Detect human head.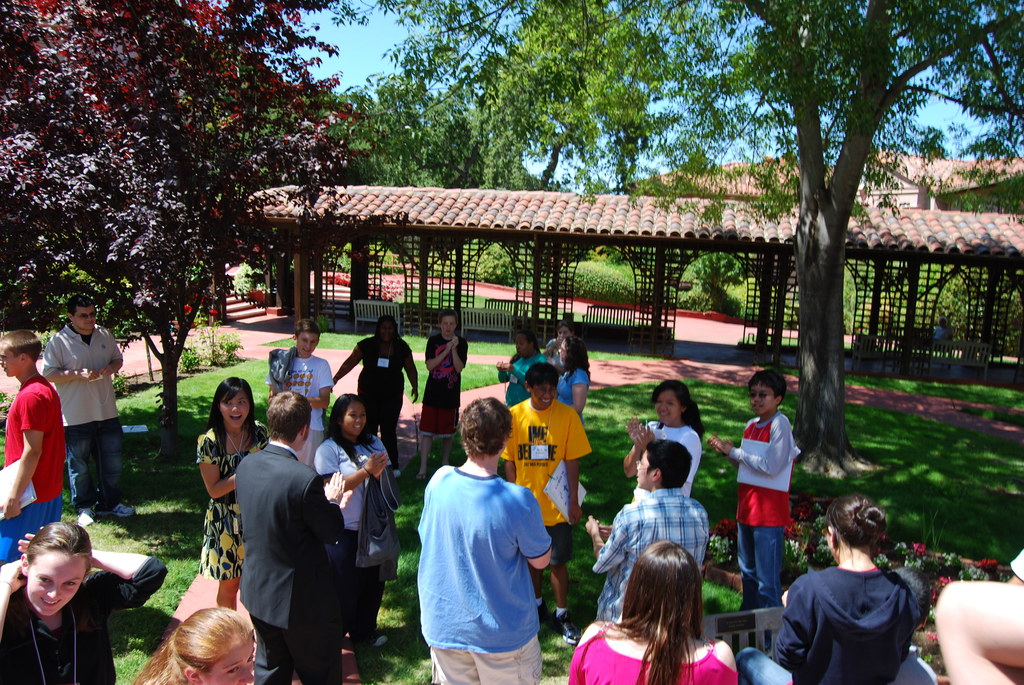
Detected at {"left": 146, "top": 606, "right": 259, "bottom": 684}.
